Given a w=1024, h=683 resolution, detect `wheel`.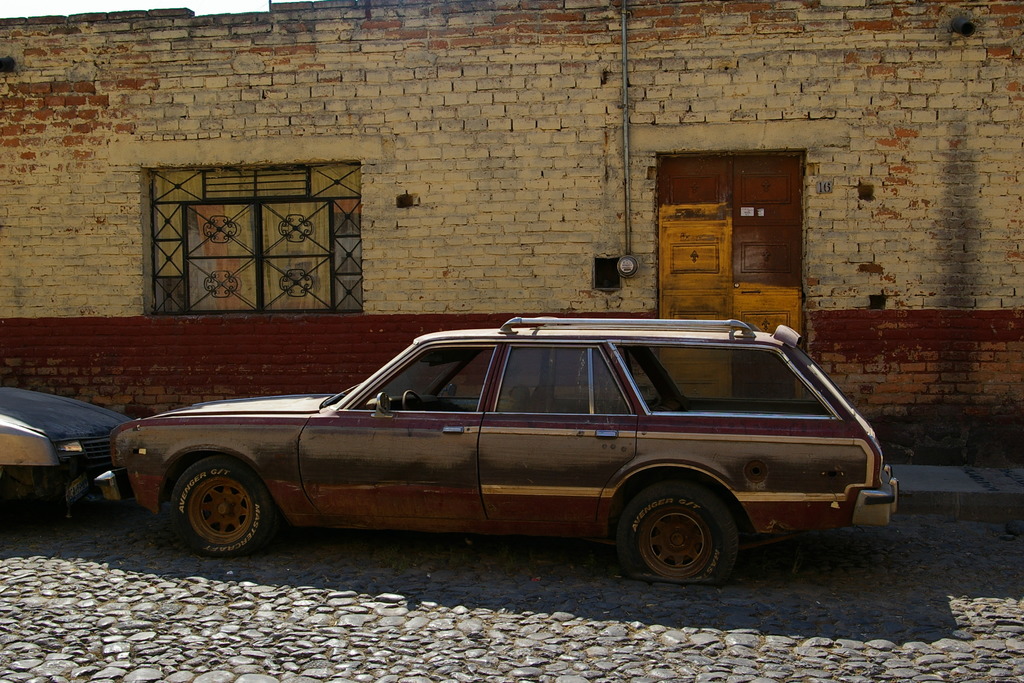
<box>169,456,275,557</box>.
